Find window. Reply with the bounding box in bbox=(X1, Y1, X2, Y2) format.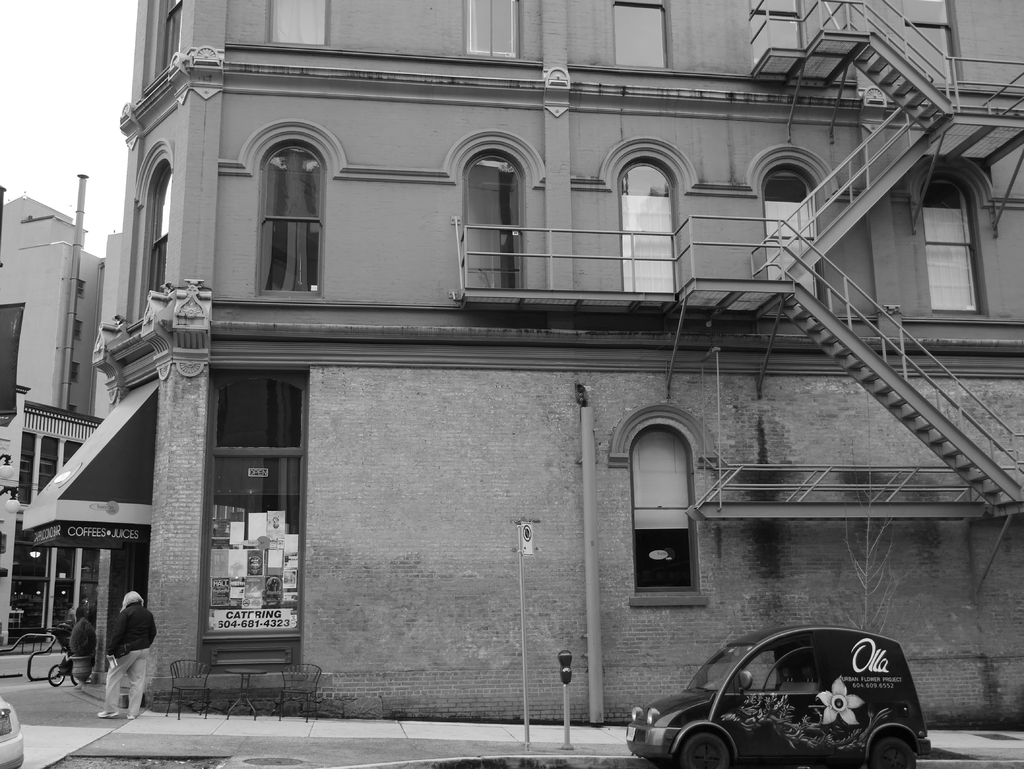
bbox=(761, 170, 818, 318).
